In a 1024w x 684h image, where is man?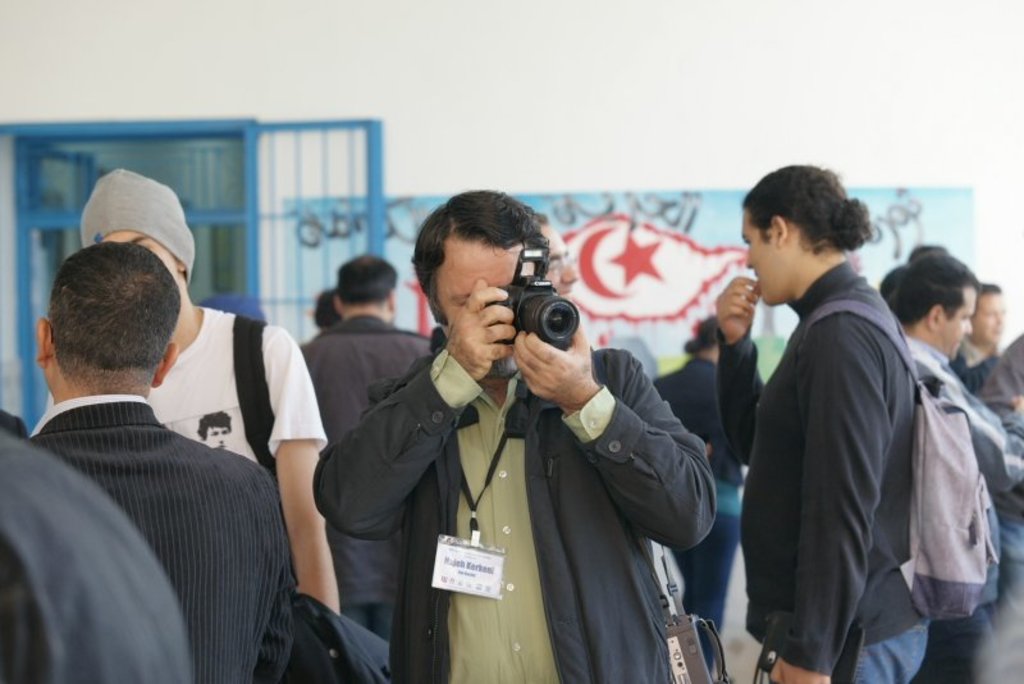
x1=946 y1=282 x2=1006 y2=409.
